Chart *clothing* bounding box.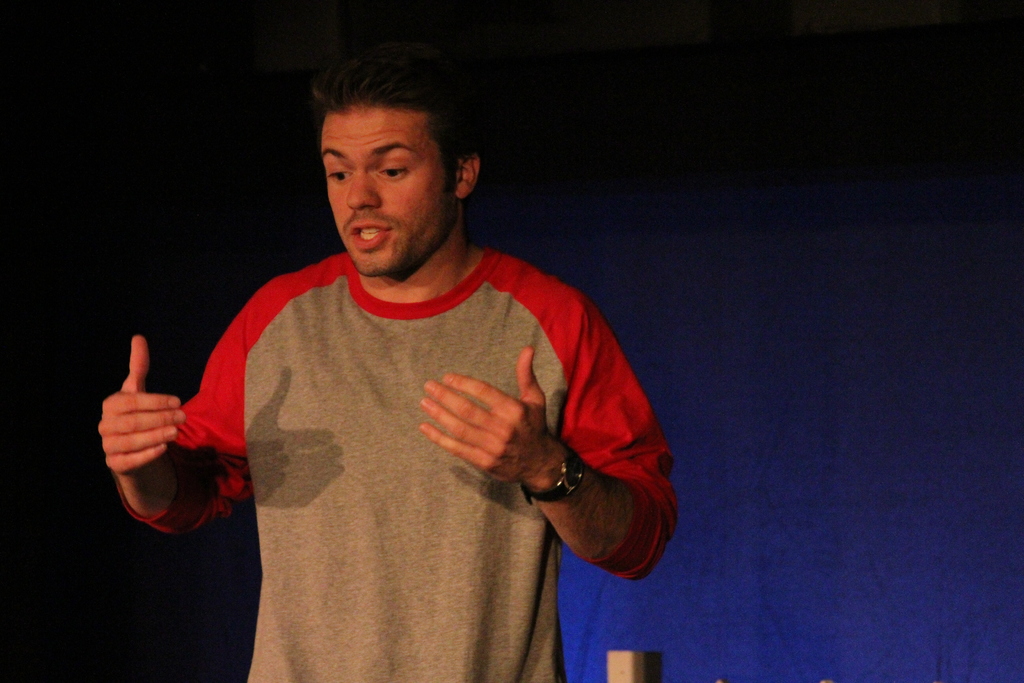
Charted: bbox=[179, 204, 653, 655].
